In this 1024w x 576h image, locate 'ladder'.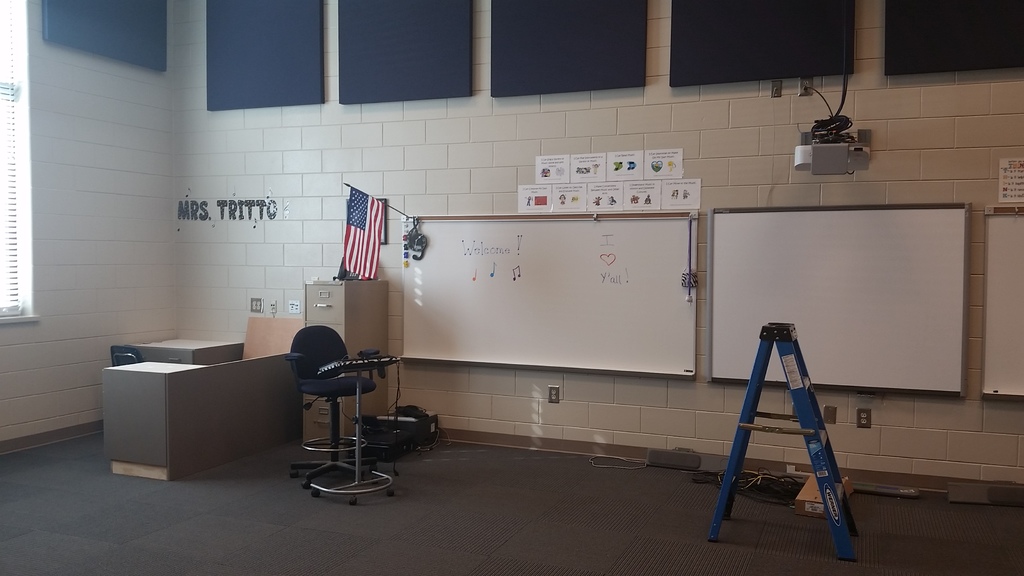
Bounding box: crop(705, 317, 863, 563).
